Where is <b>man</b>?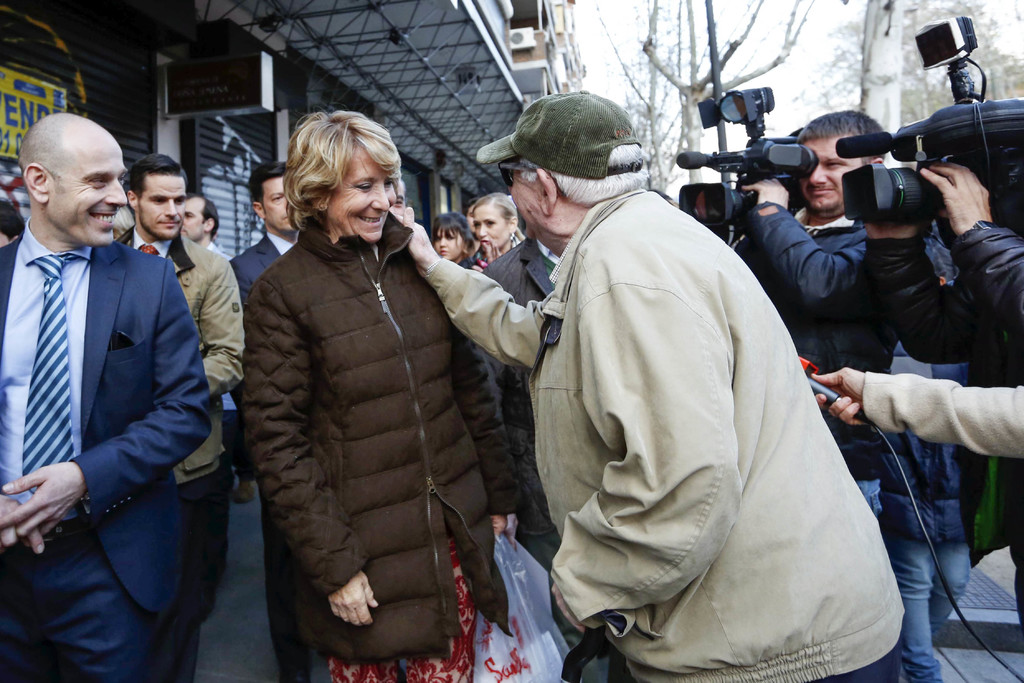
(left=390, top=93, right=906, bottom=682).
